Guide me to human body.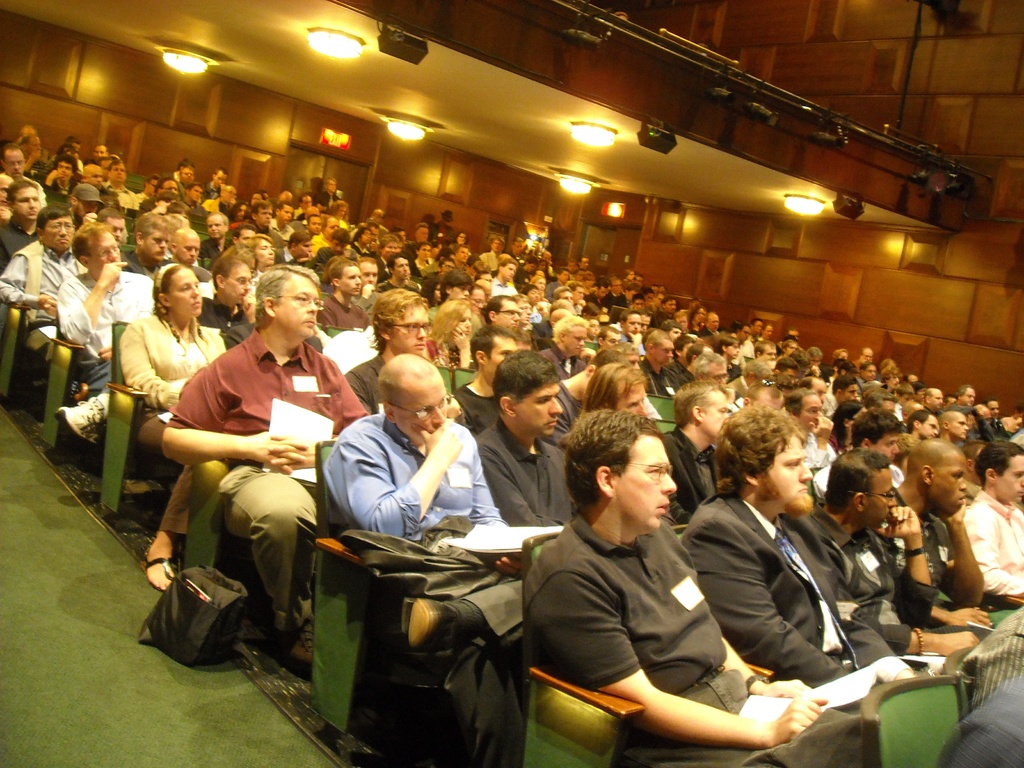
Guidance: <box>772,356,804,387</box>.
